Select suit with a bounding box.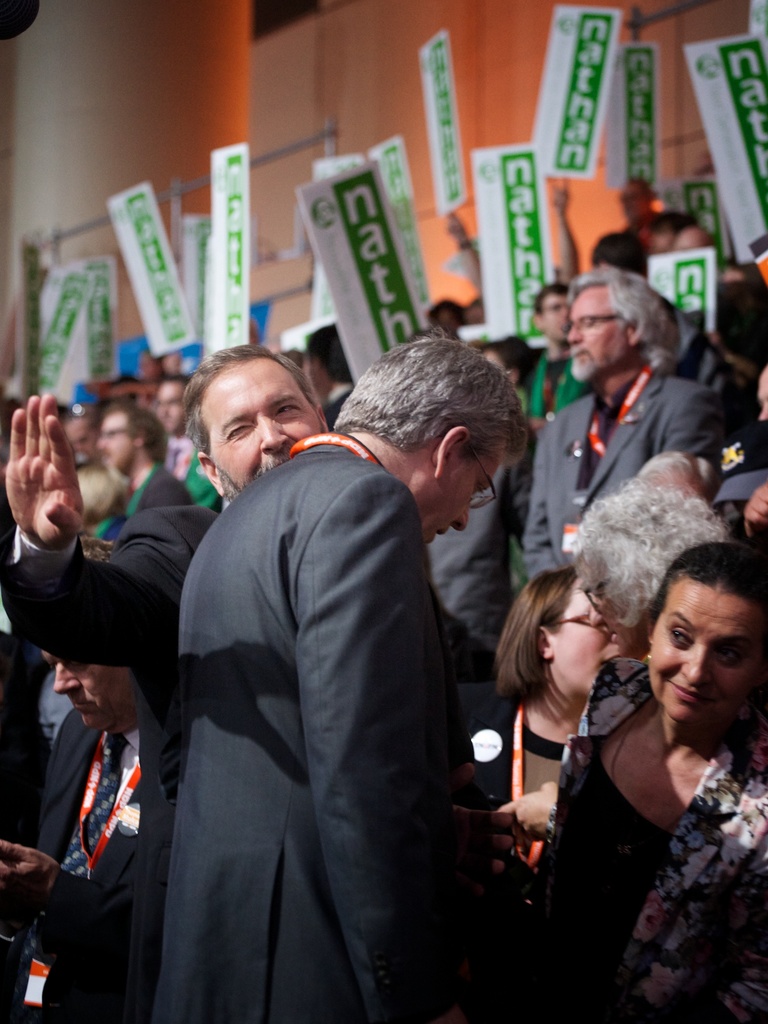
box(520, 364, 726, 588).
